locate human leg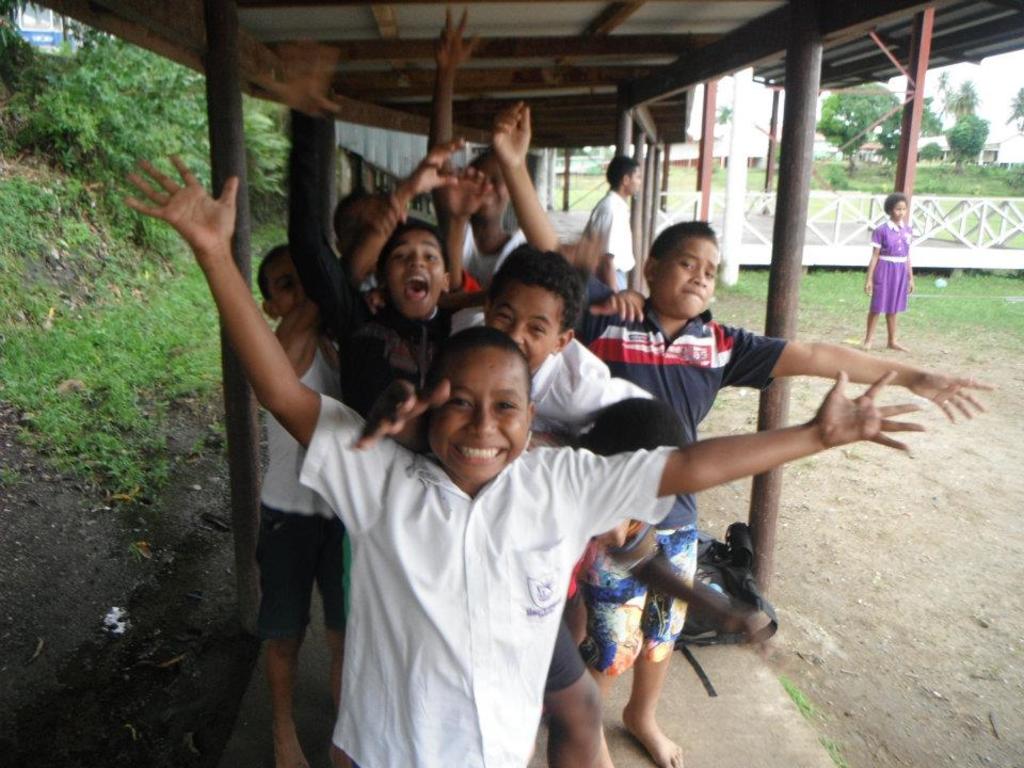
box(845, 317, 873, 362)
